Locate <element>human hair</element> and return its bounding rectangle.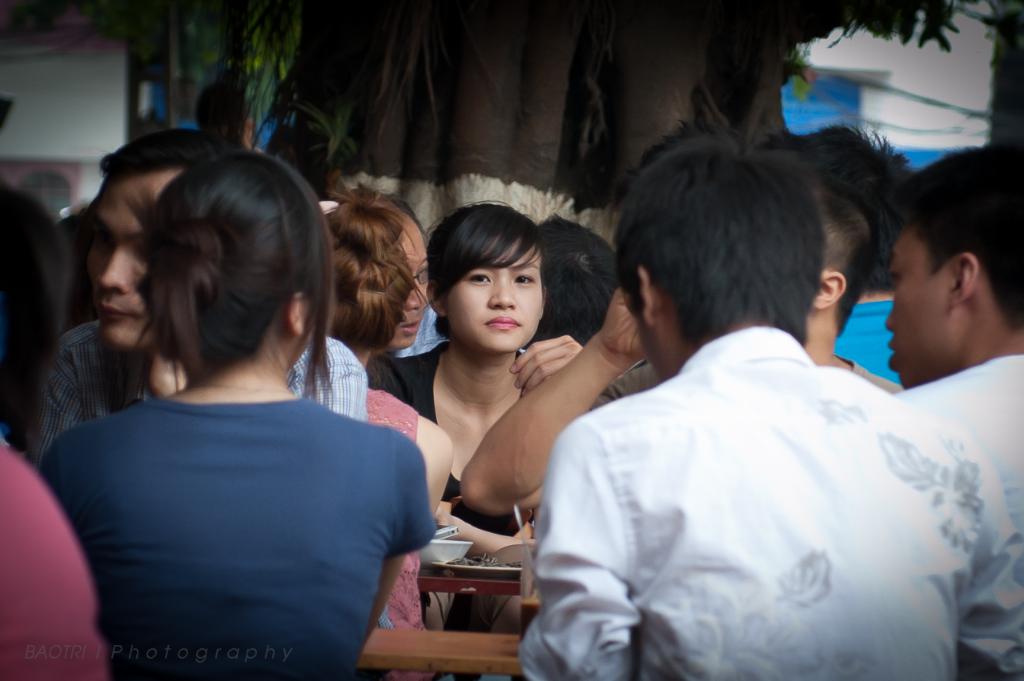
box=[899, 148, 1009, 353].
